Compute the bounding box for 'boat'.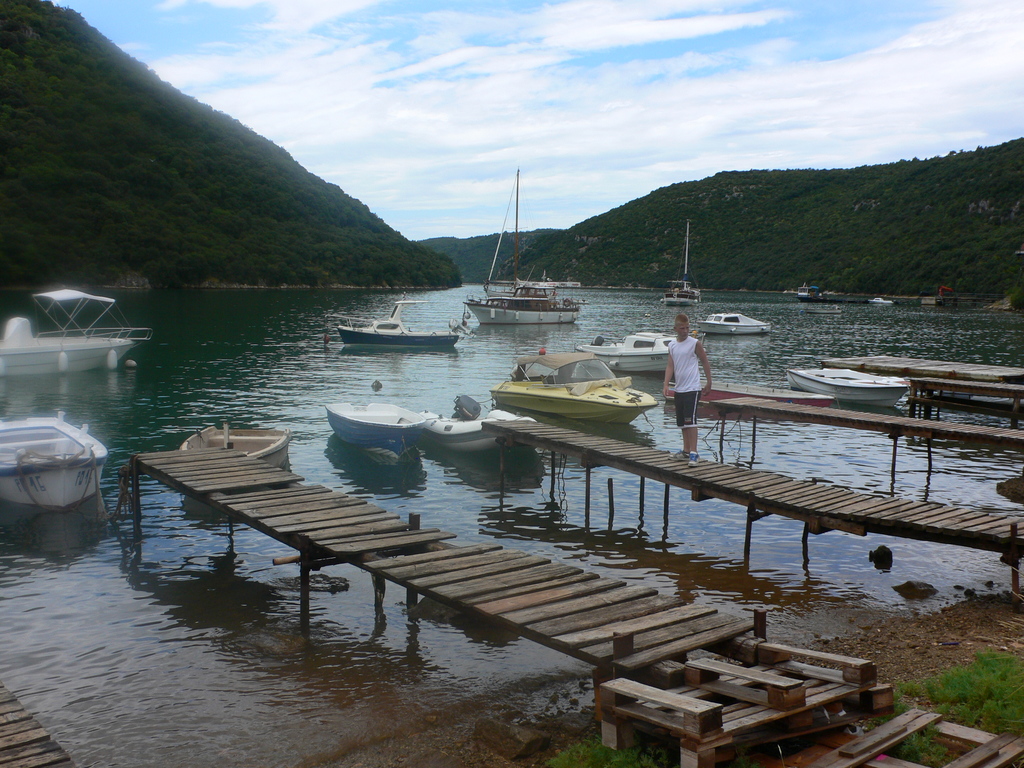
box=[581, 332, 675, 376].
